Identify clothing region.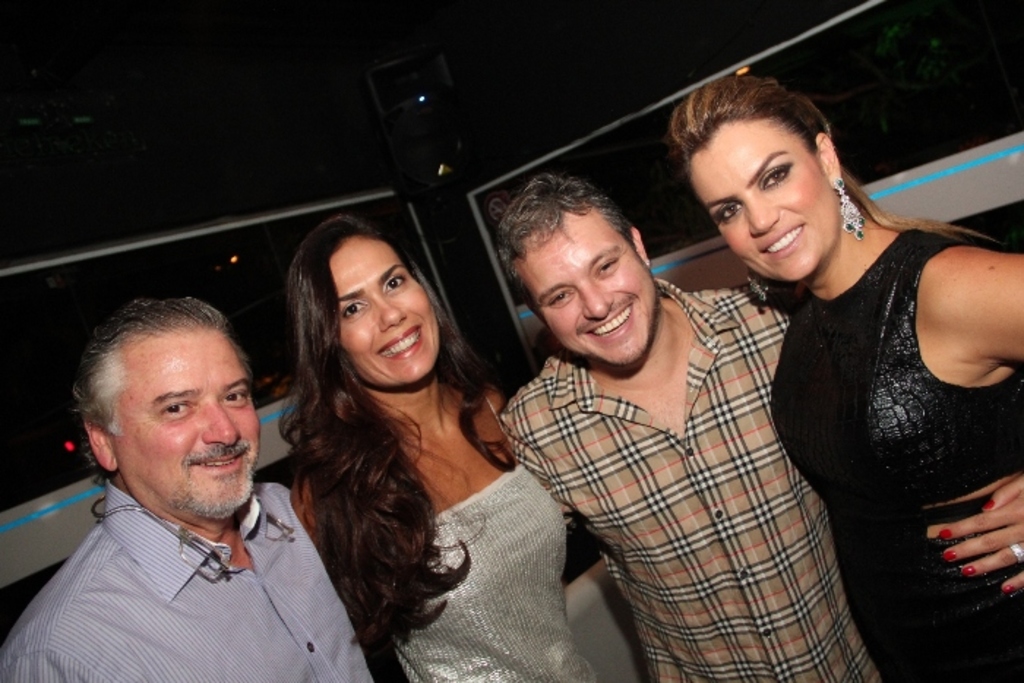
Region: bbox=(0, 475, 377, 682).
